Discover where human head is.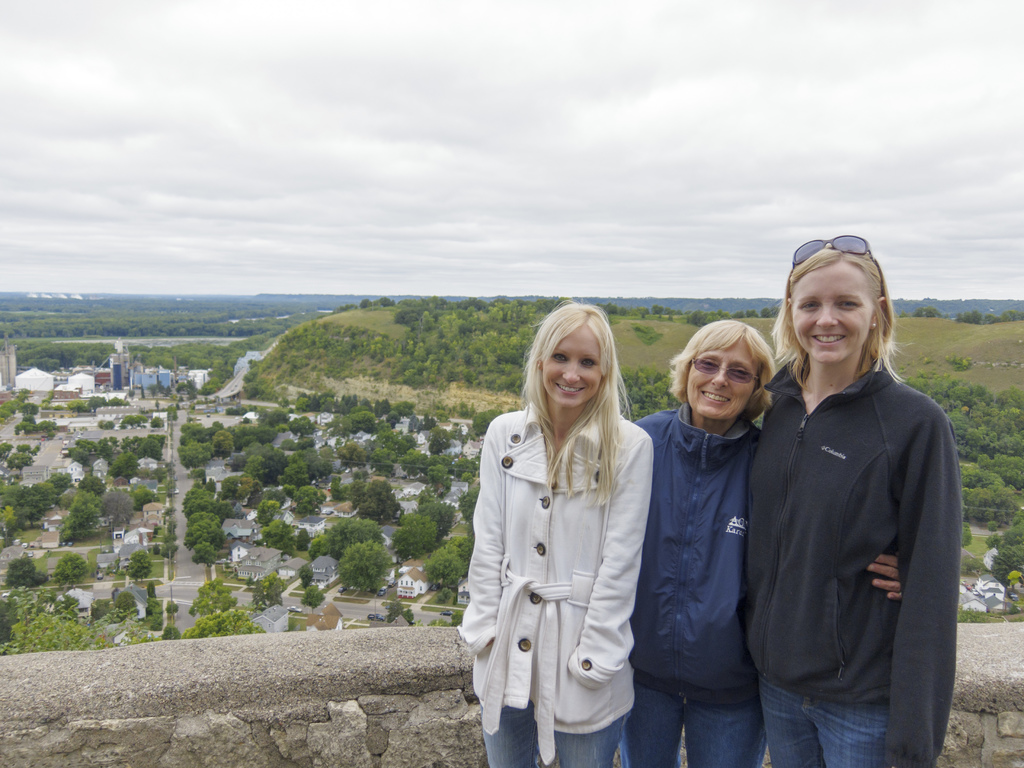
Discovered at BBox(776, 228, 908, 395).
